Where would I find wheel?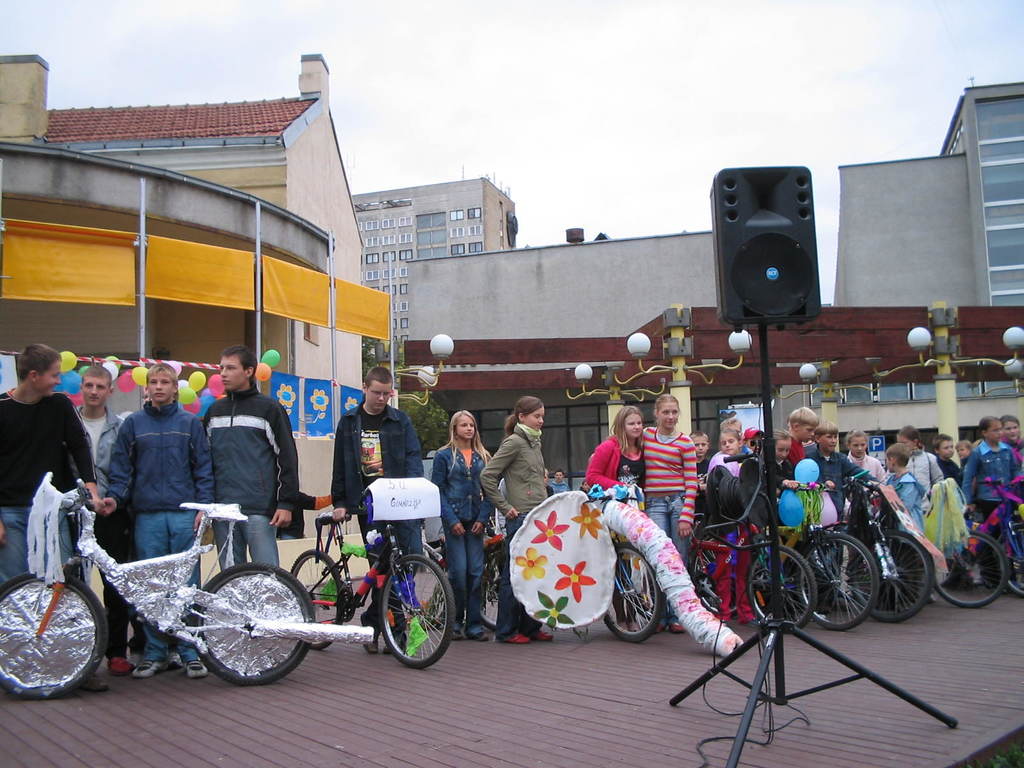
At {"x1": 996, "y1": 523, "x2": 1023, "y2": 598}.
